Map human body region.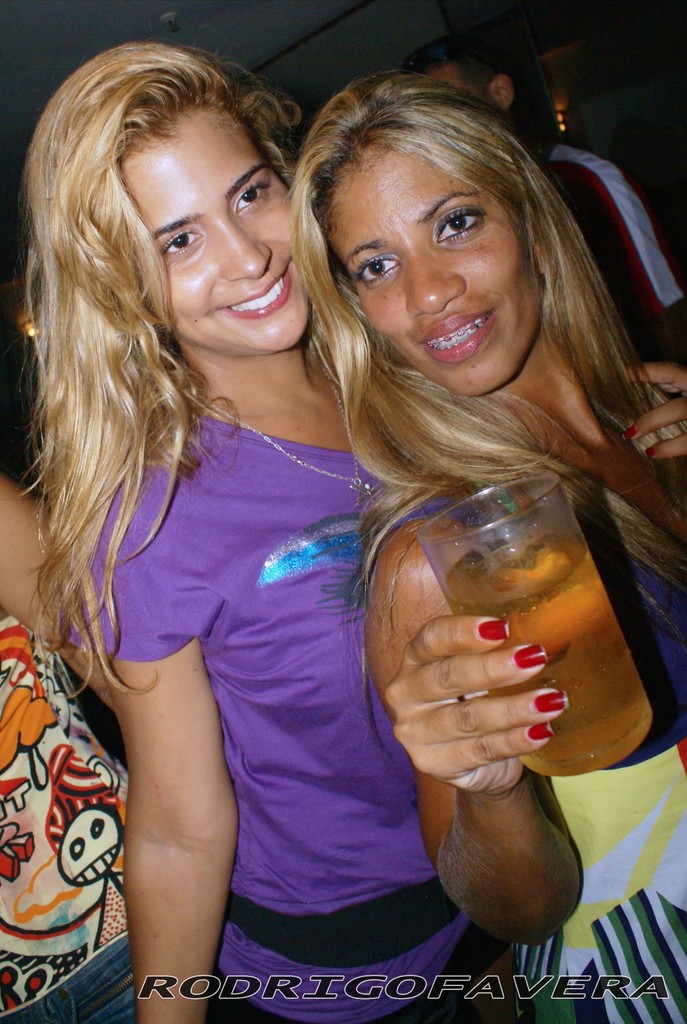
Mapped to (0, 476, 135, 1023).
